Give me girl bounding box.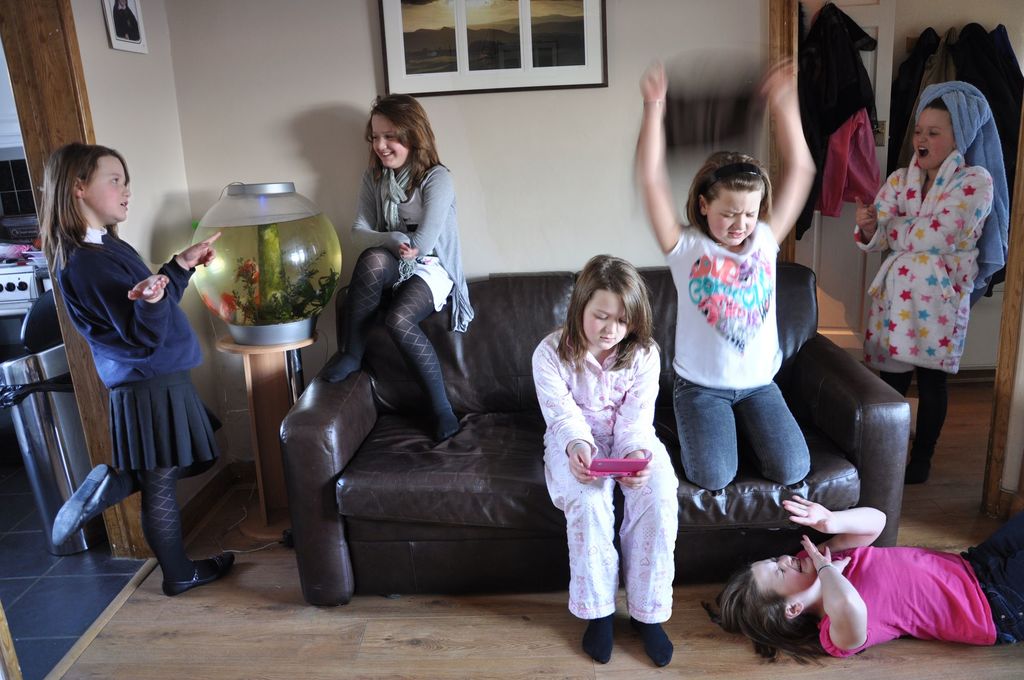
<bbox>636, 54, 808, 481</bbox>.
